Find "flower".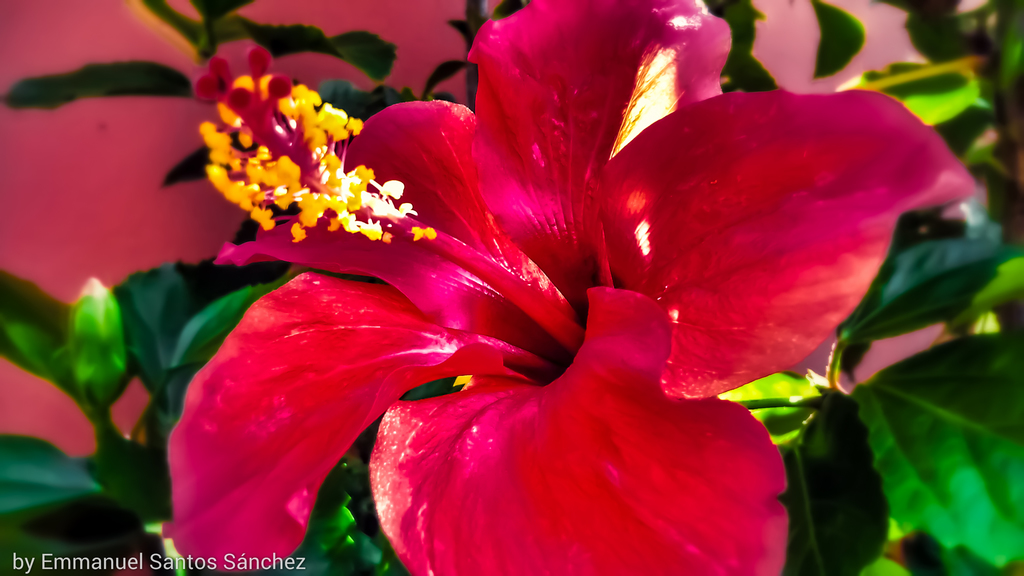
(215,18,935,556).
